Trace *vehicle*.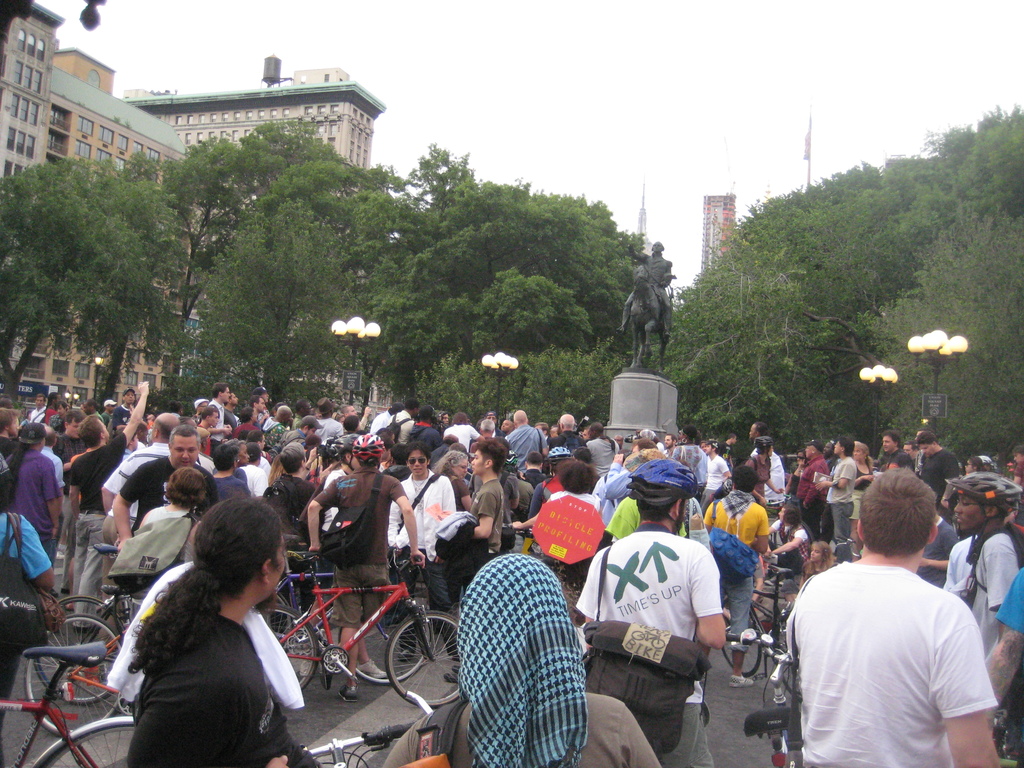
Traced to x1=0, y1=639, x2=135, y2=767.
